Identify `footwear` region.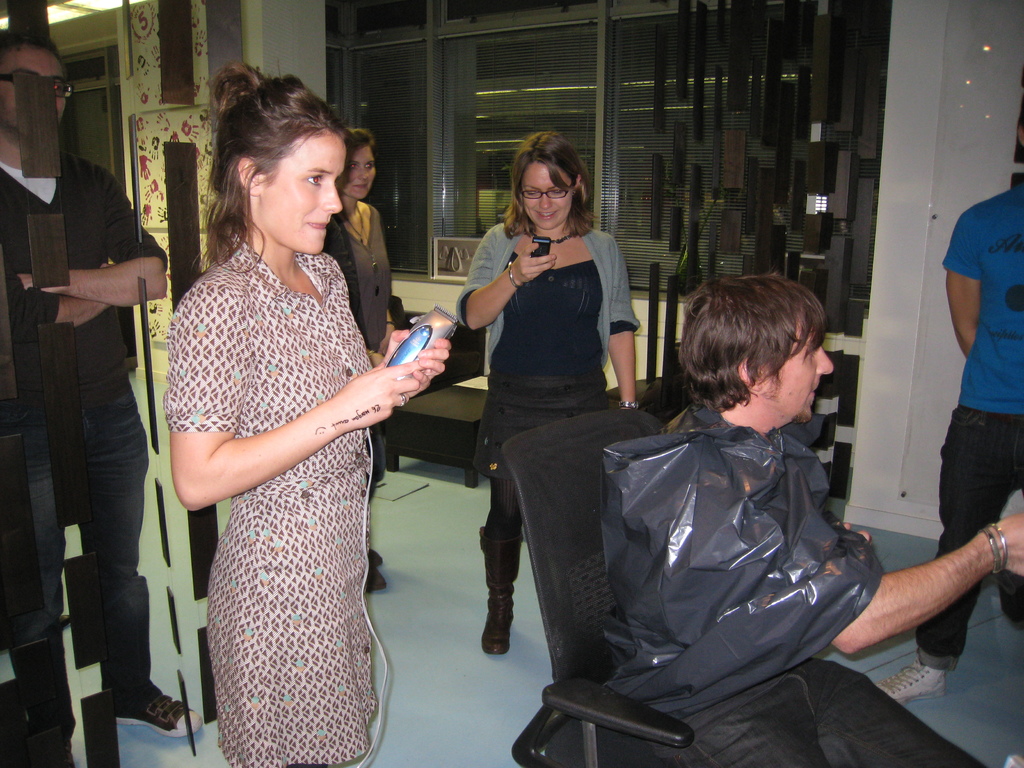
Region: region(482, 527, 524, 653).
